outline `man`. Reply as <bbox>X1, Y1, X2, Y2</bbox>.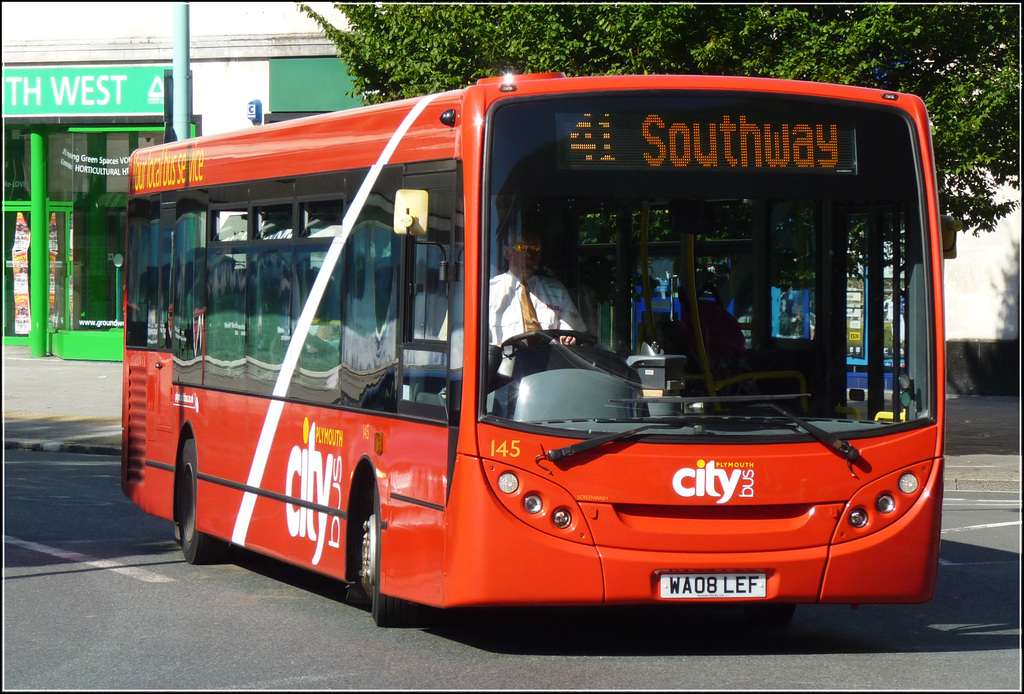
<bbox>488, 222, 598, 367</bbox>.
